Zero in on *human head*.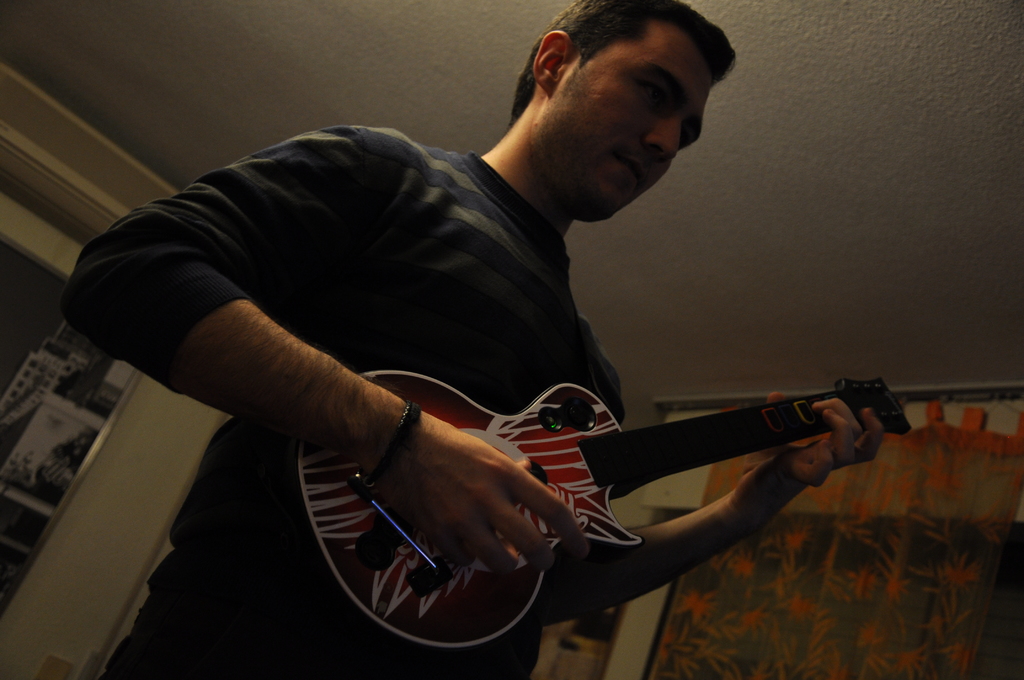
Zeroed in: 506, 0, 734, 205.
